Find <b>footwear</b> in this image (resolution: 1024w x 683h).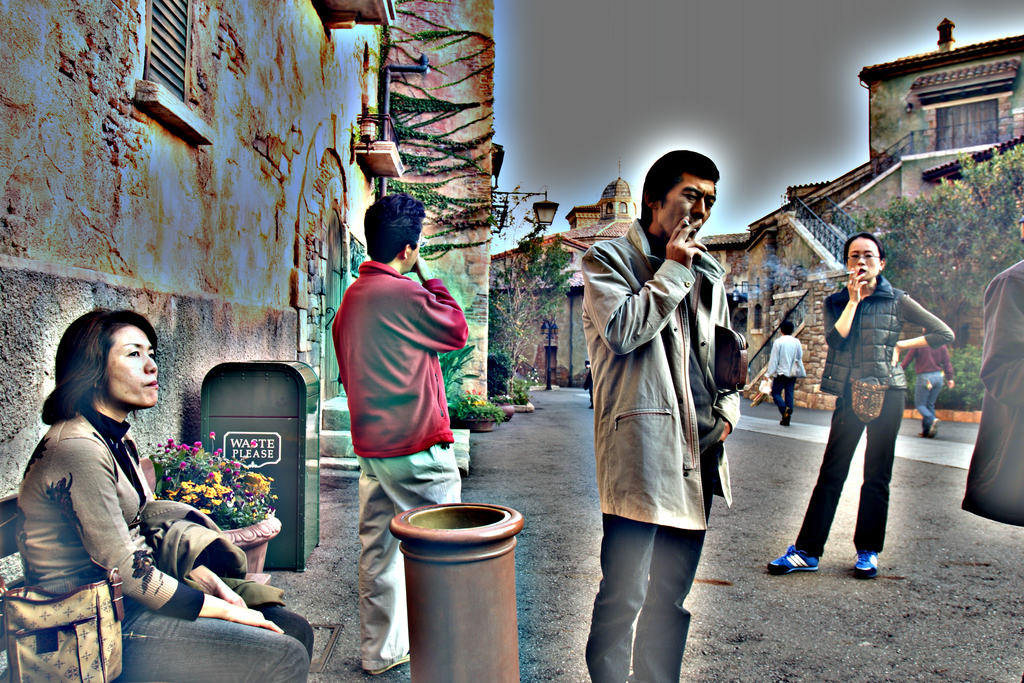
{"x1": 850, "y1": 547, "x2": 885, "y2": 579}.
